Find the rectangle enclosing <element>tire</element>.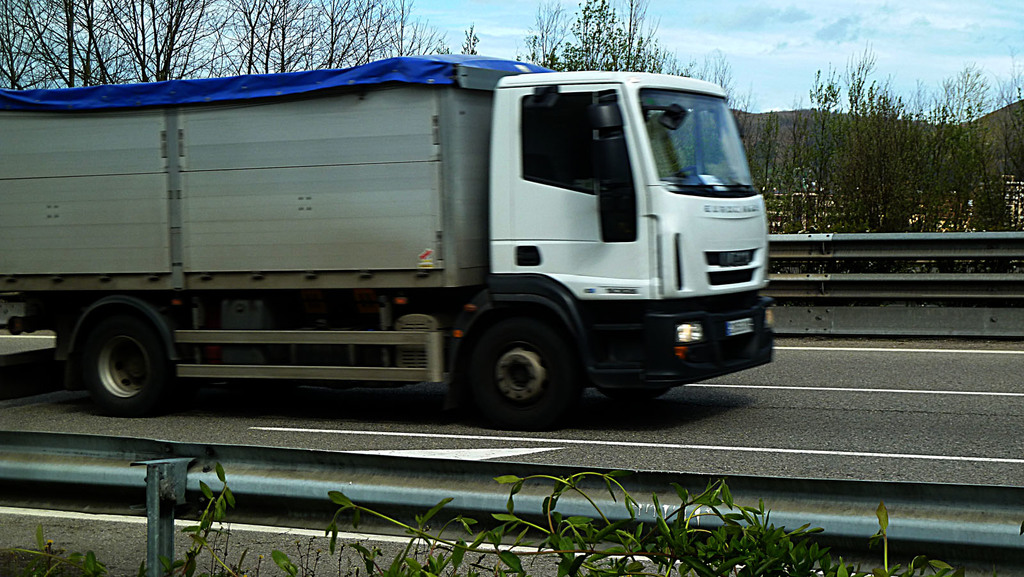
BBox(598, 386, 670, 402).
